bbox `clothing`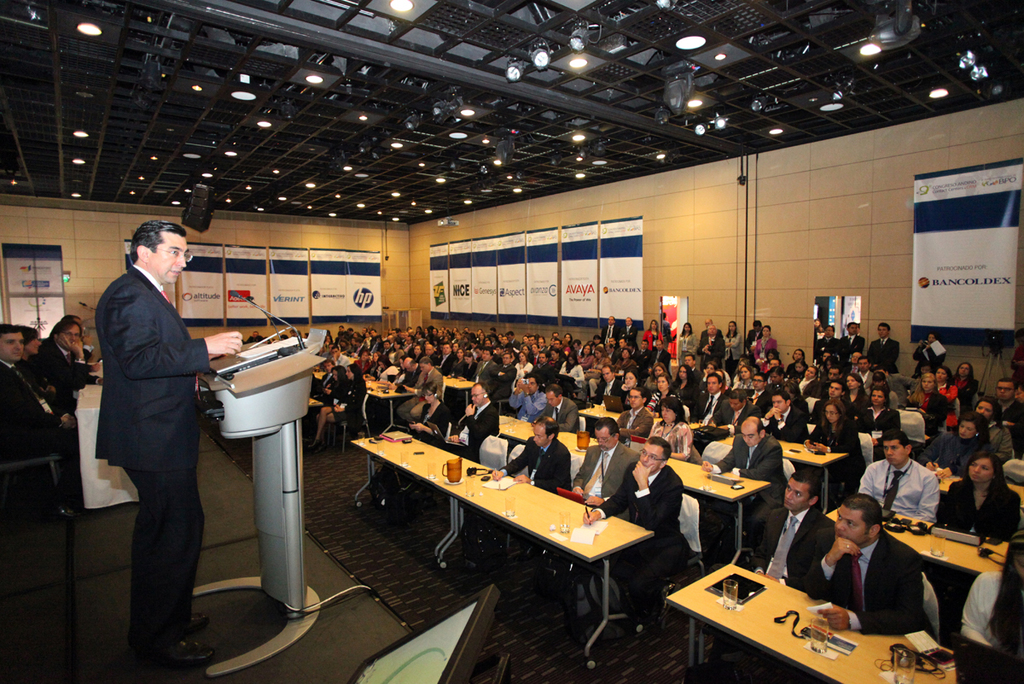
rect(740, 500, 839, 592)
